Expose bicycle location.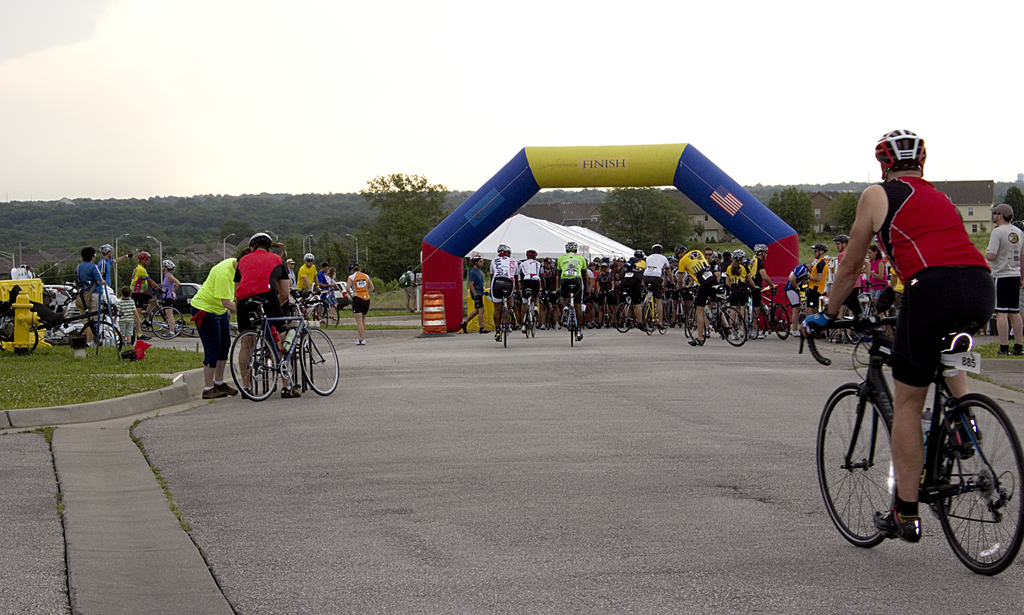
Exposed at left=229, top=284, right=339, bottom=404.
